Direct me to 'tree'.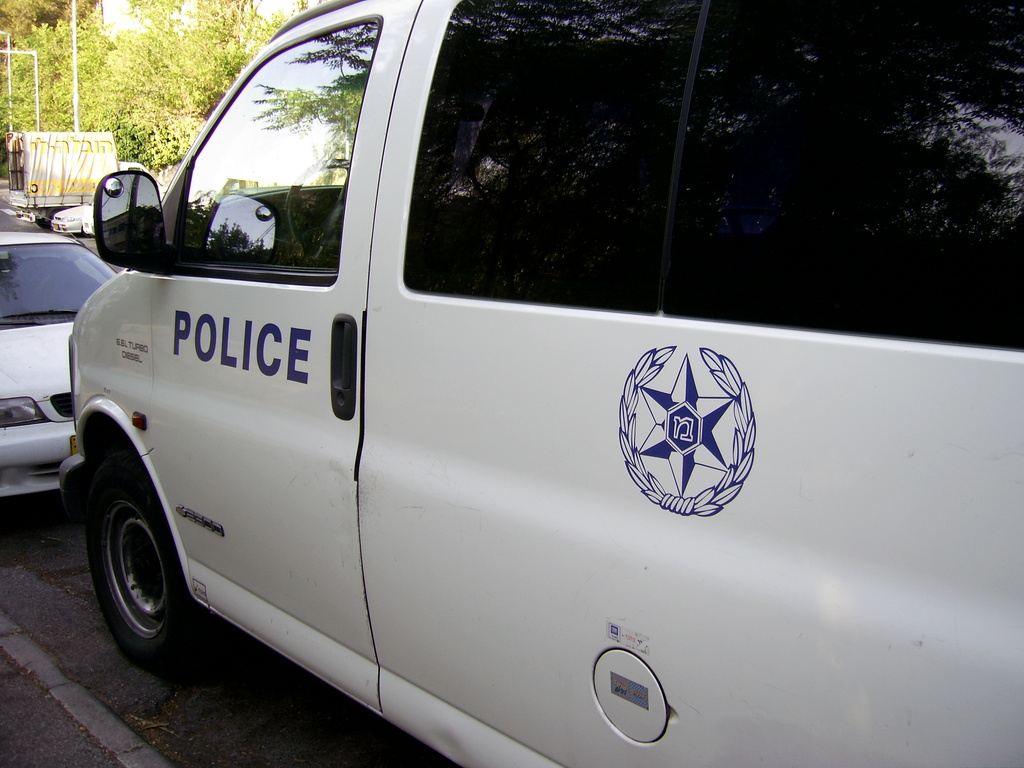
Direction: 0,0,307,171.
